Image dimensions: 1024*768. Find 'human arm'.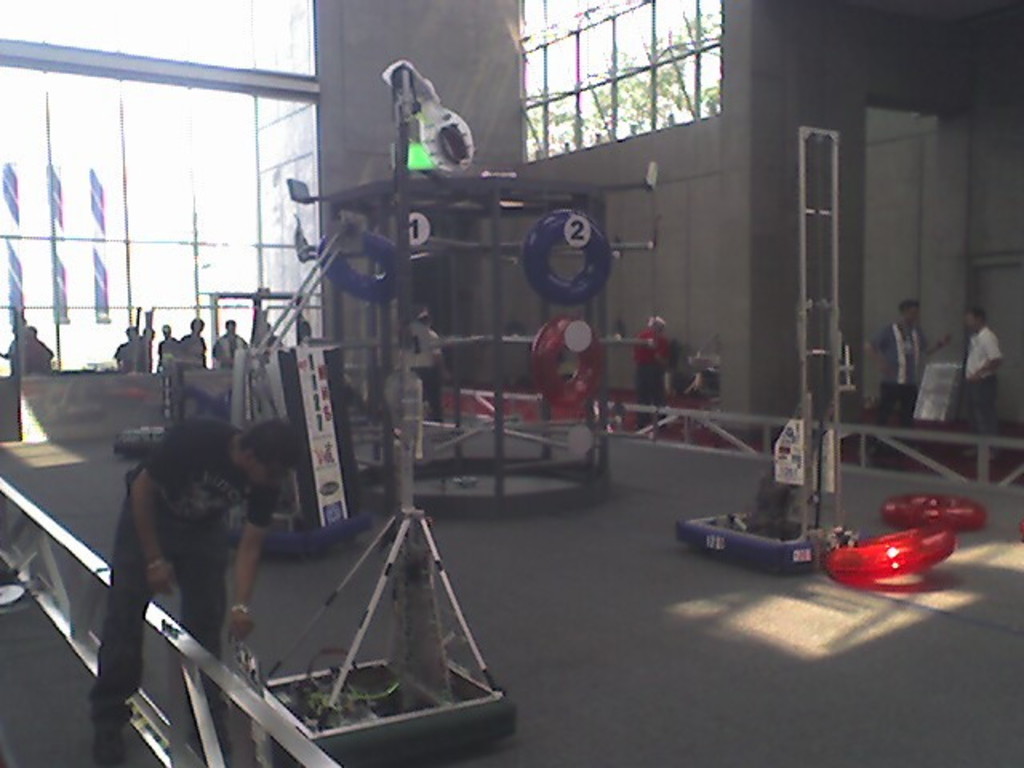
[x1=867, y1=330, x2=893, y2=382].
